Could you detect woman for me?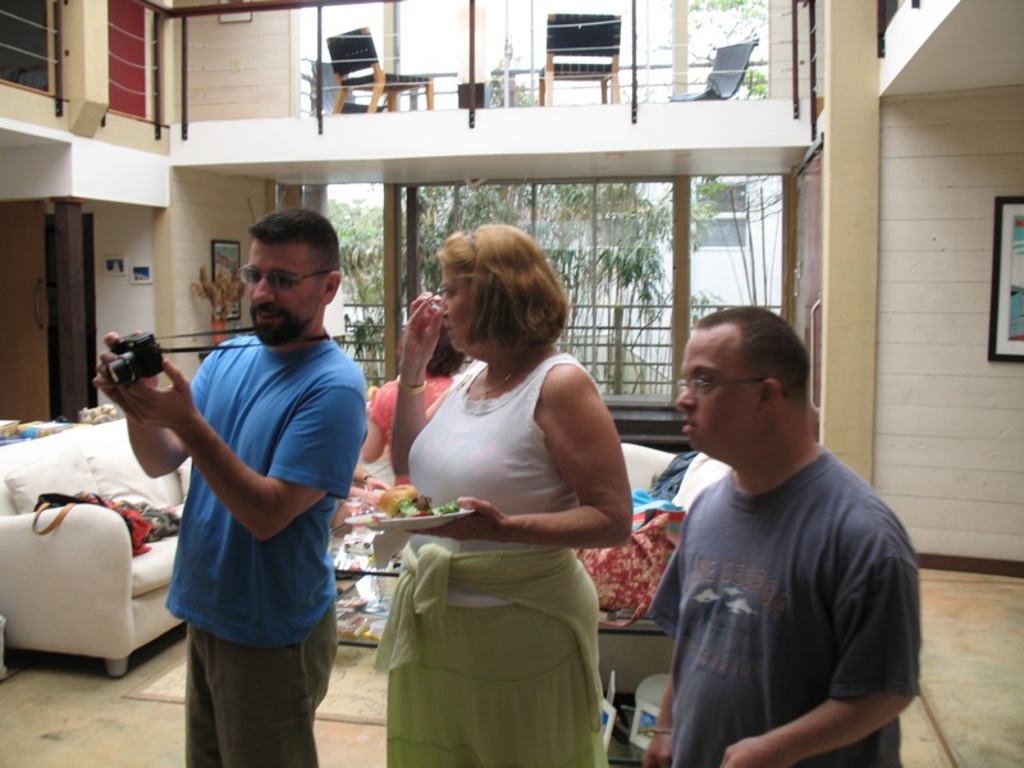
Detection result: crop(374, 223, 628, 767).
